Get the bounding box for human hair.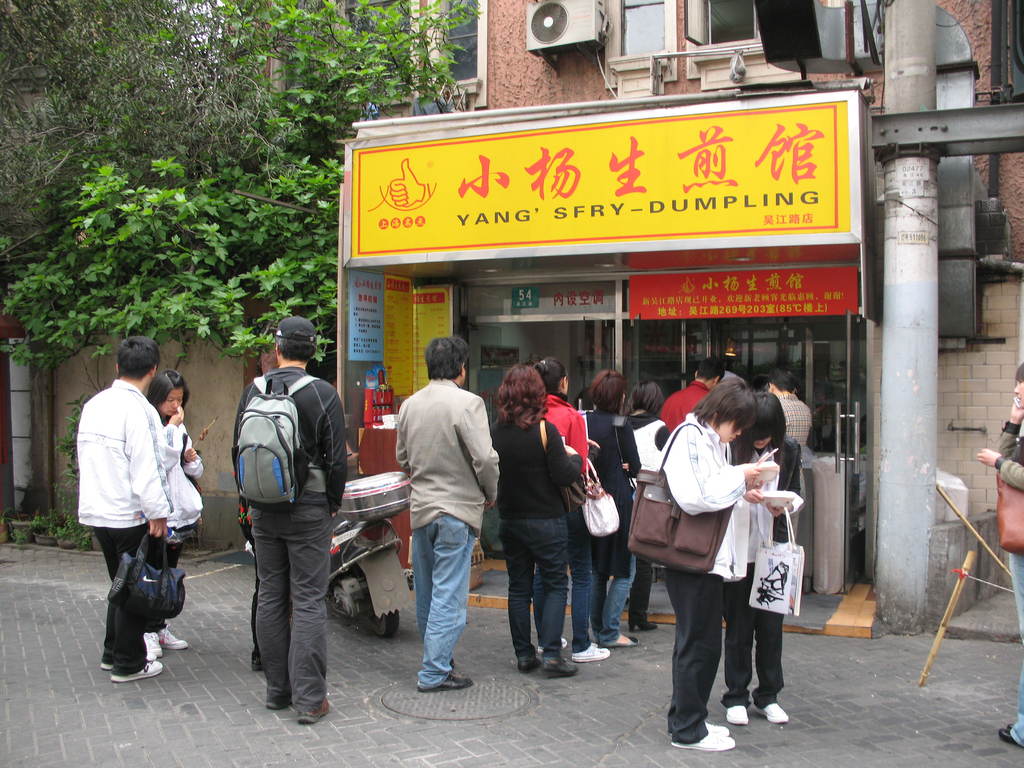
crop(766, 369, 795, 389).
